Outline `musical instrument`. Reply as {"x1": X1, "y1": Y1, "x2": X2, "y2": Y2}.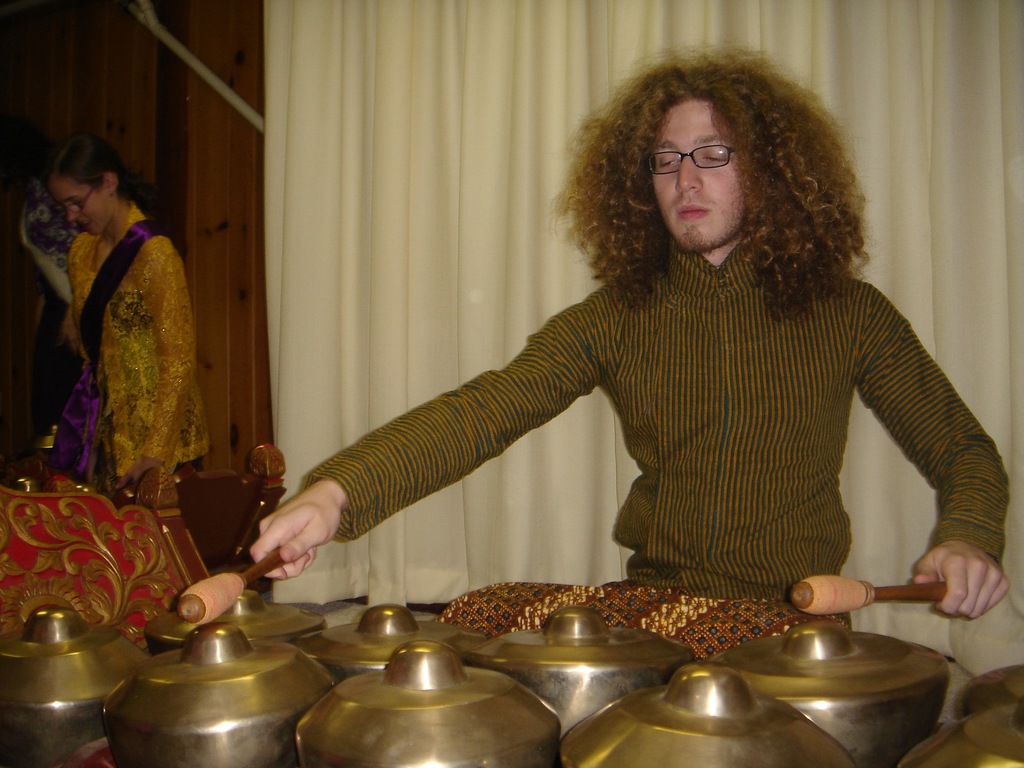
{"x1": 564, "y1": 664, "x2": 858, "y2": 767}.
